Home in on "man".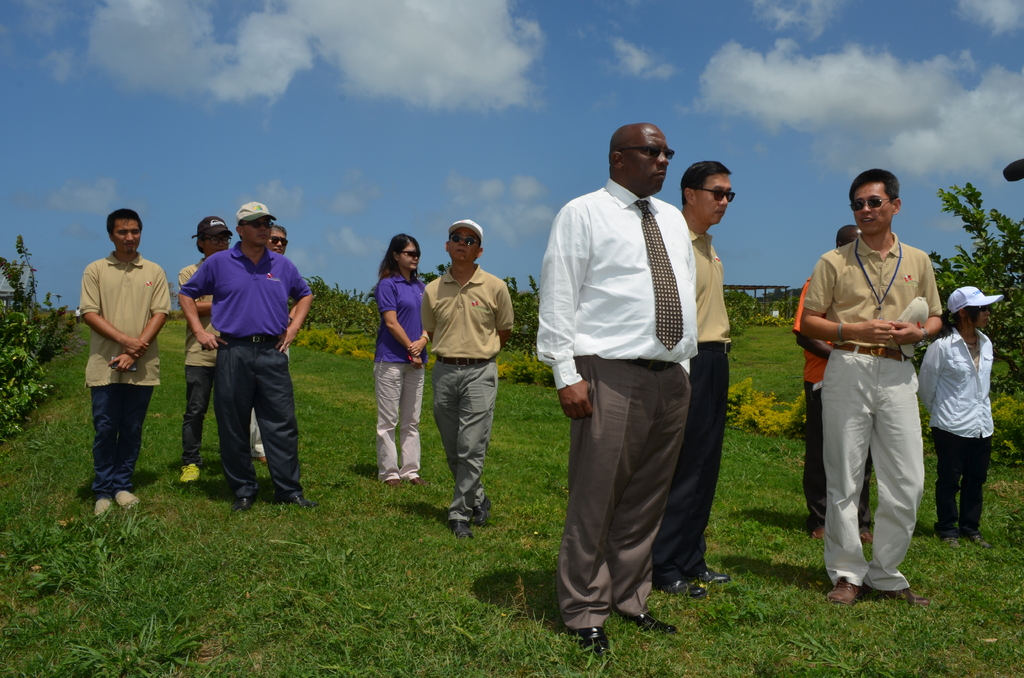
Homed in at box(181, 195, 314, 517).
